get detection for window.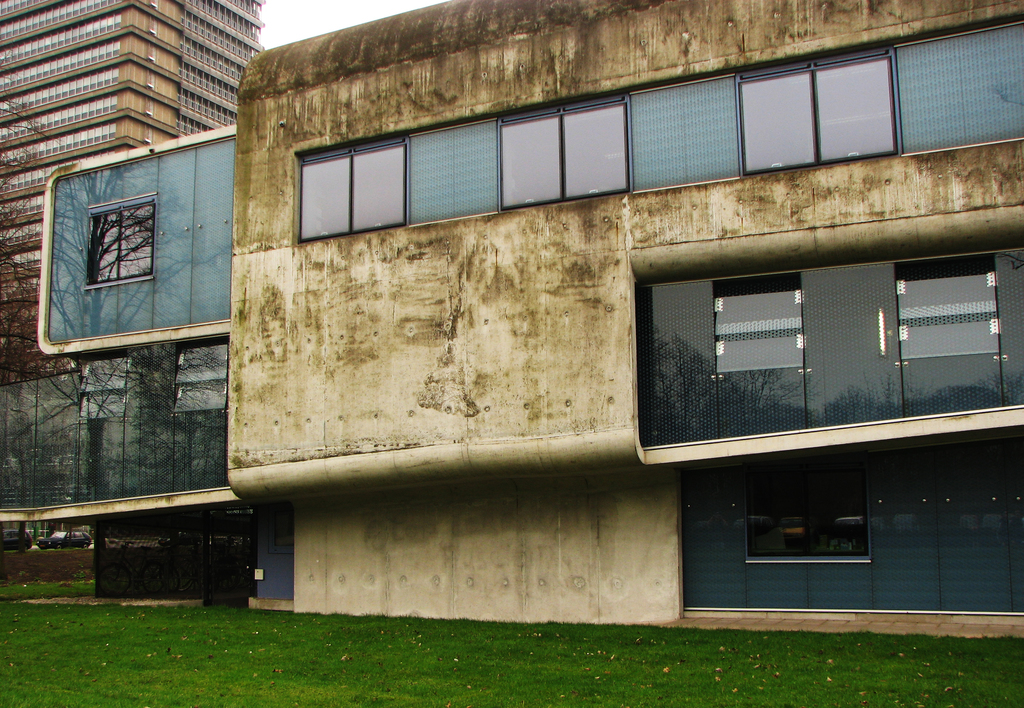
Detection: crop(748, 481, 868, 568).
